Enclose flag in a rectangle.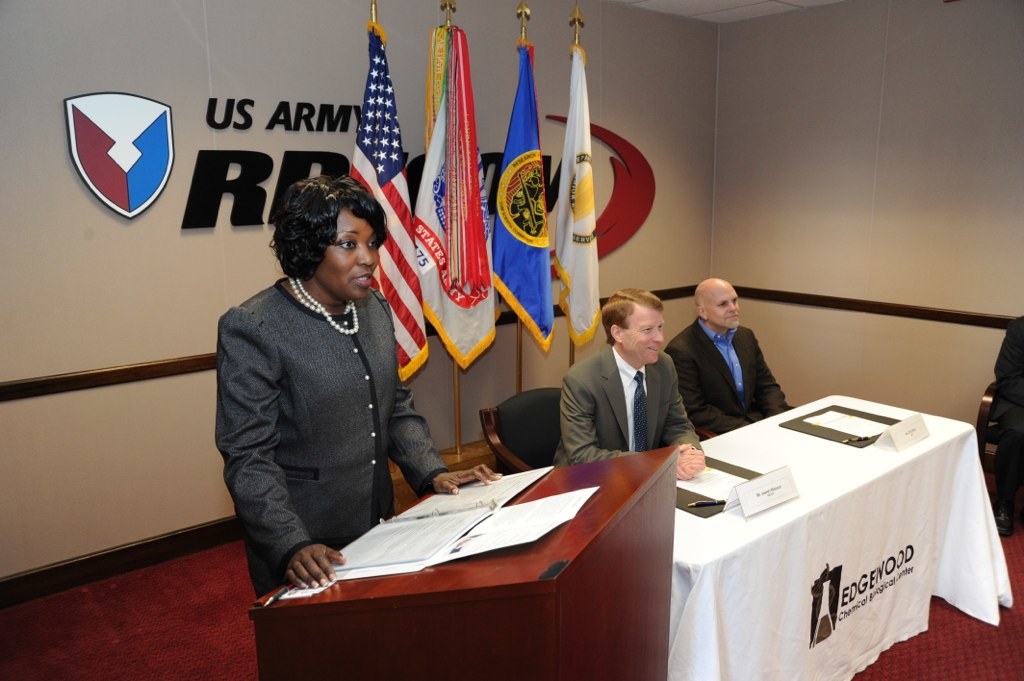
BBox(478, 21, 568, 362).
